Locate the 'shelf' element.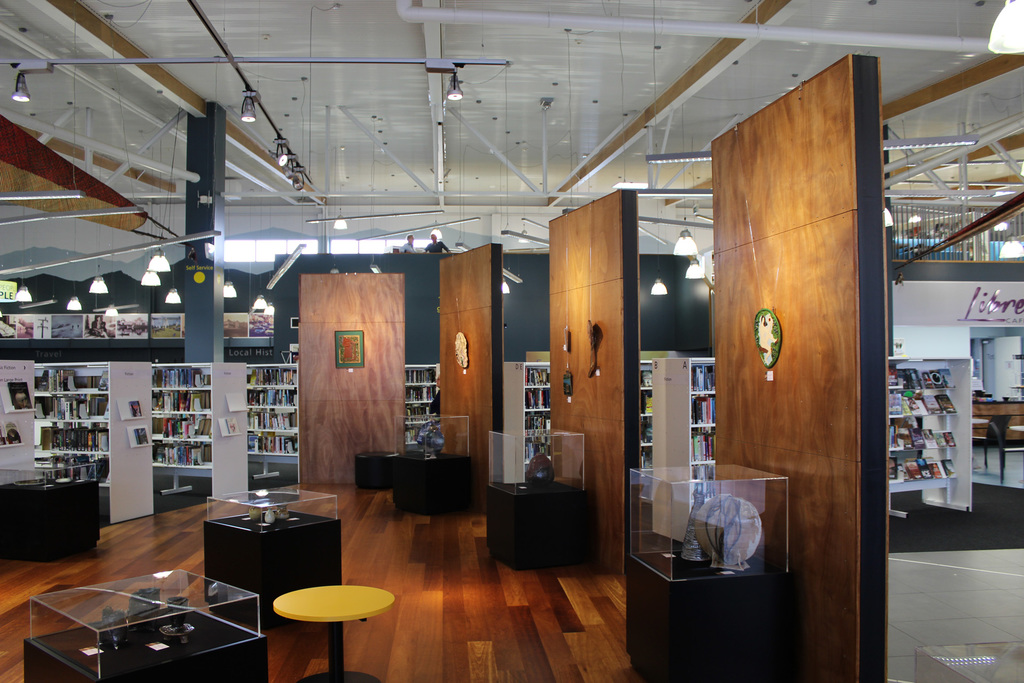
Element bbox: Rect(636, 452, 653, 472).
